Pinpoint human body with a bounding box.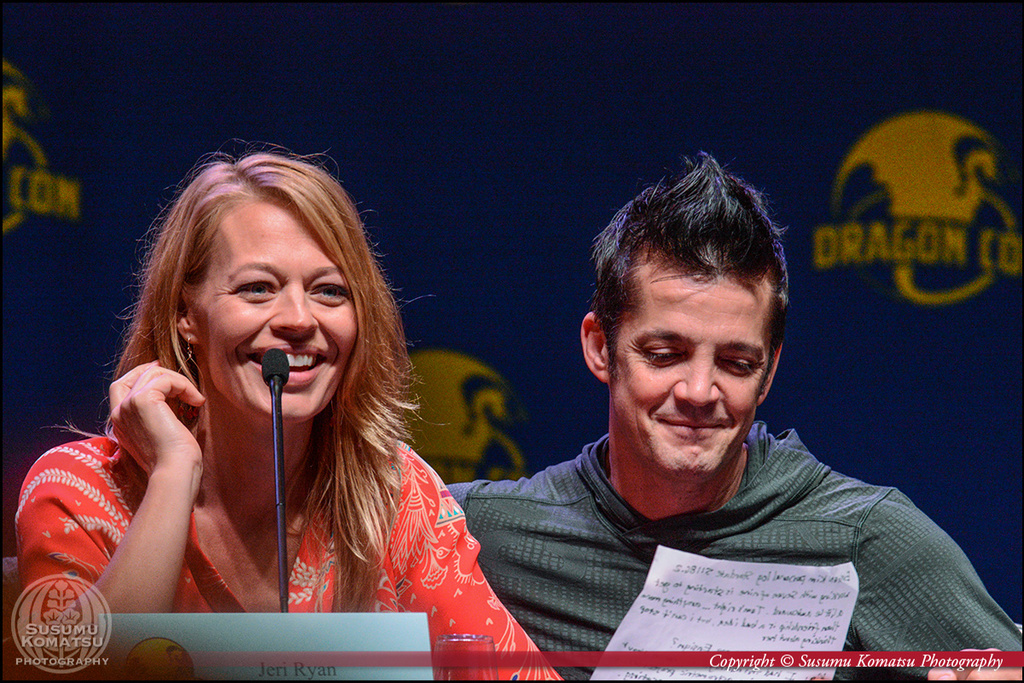
bbox=[7, 143, 556, 679].
